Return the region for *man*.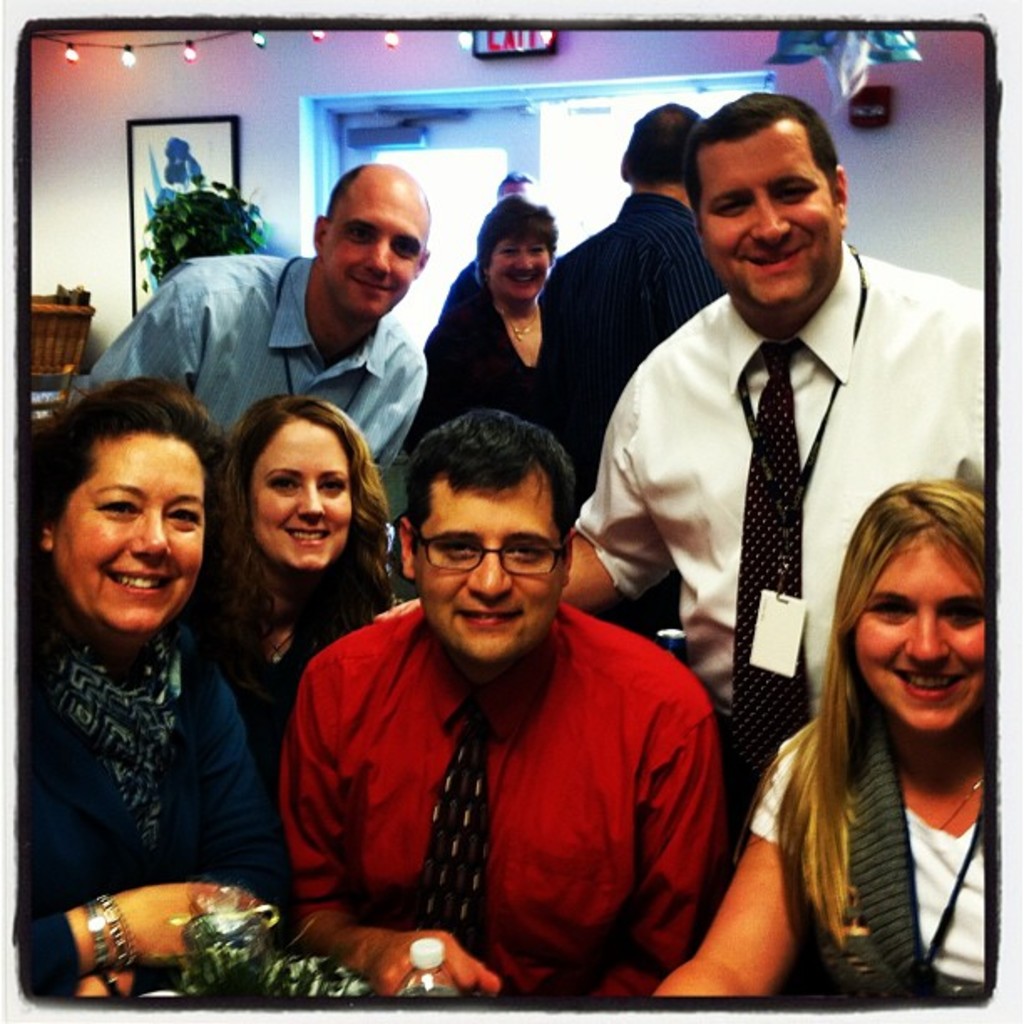
rect(534, 100, 726, 445).
